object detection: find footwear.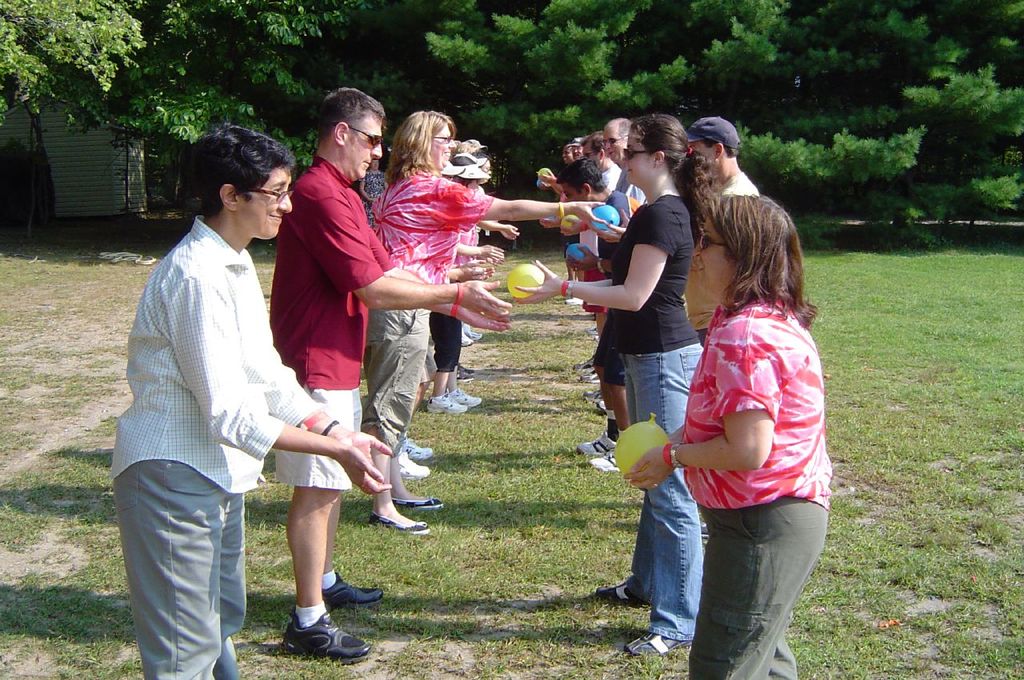
l=282, t=594, r=364, b=658.
